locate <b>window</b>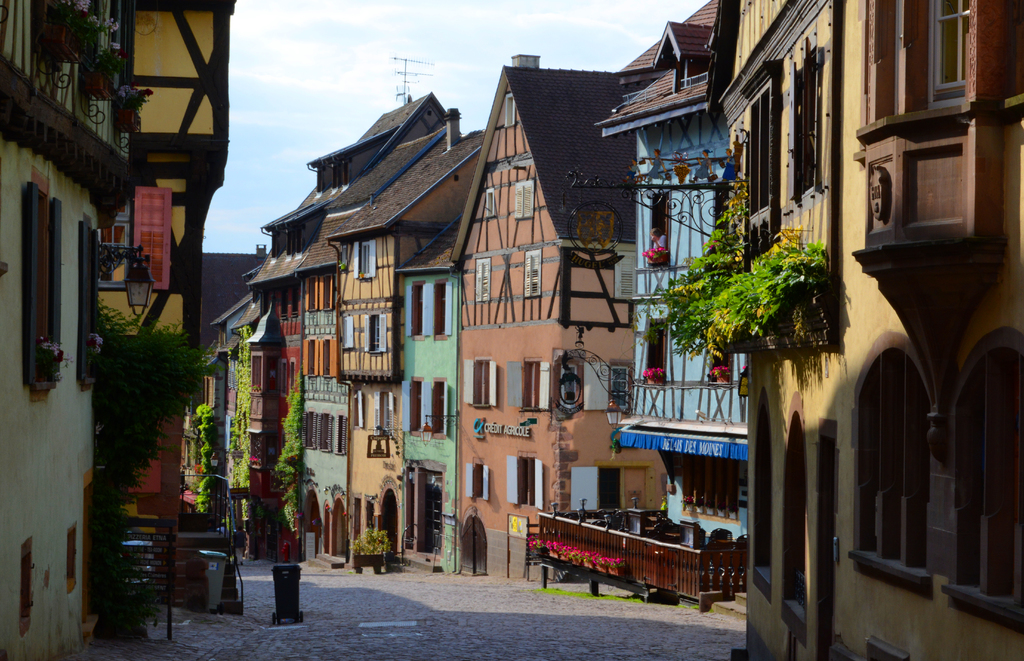
[left=646, top=188, right=669, bottom=268]
